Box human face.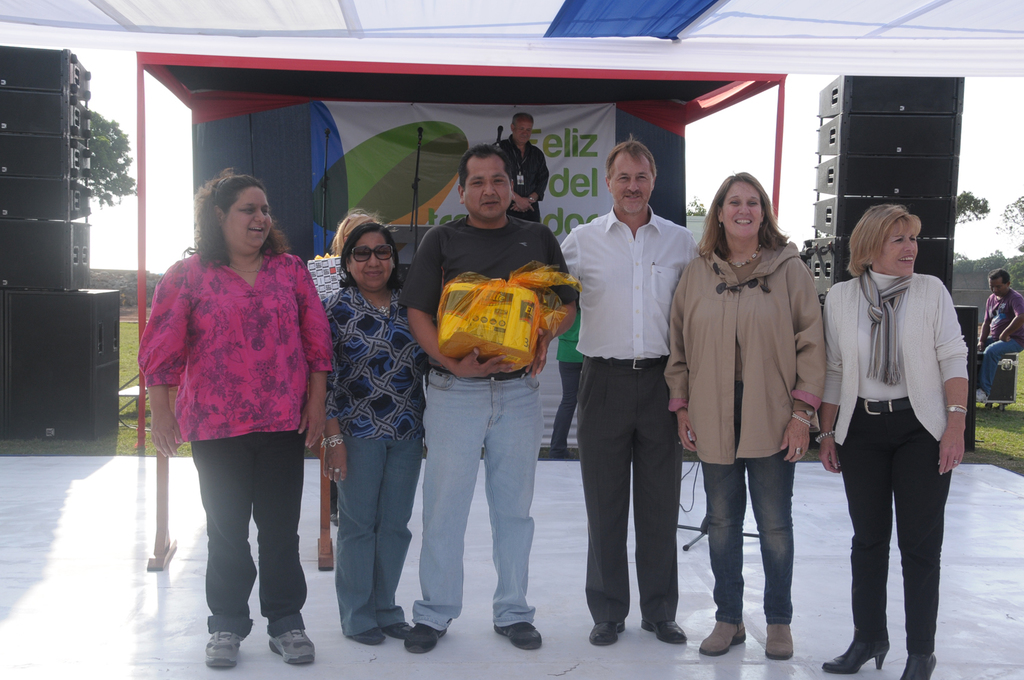
pyautogui.locateOnScreen(344, 227, 392, 283).
